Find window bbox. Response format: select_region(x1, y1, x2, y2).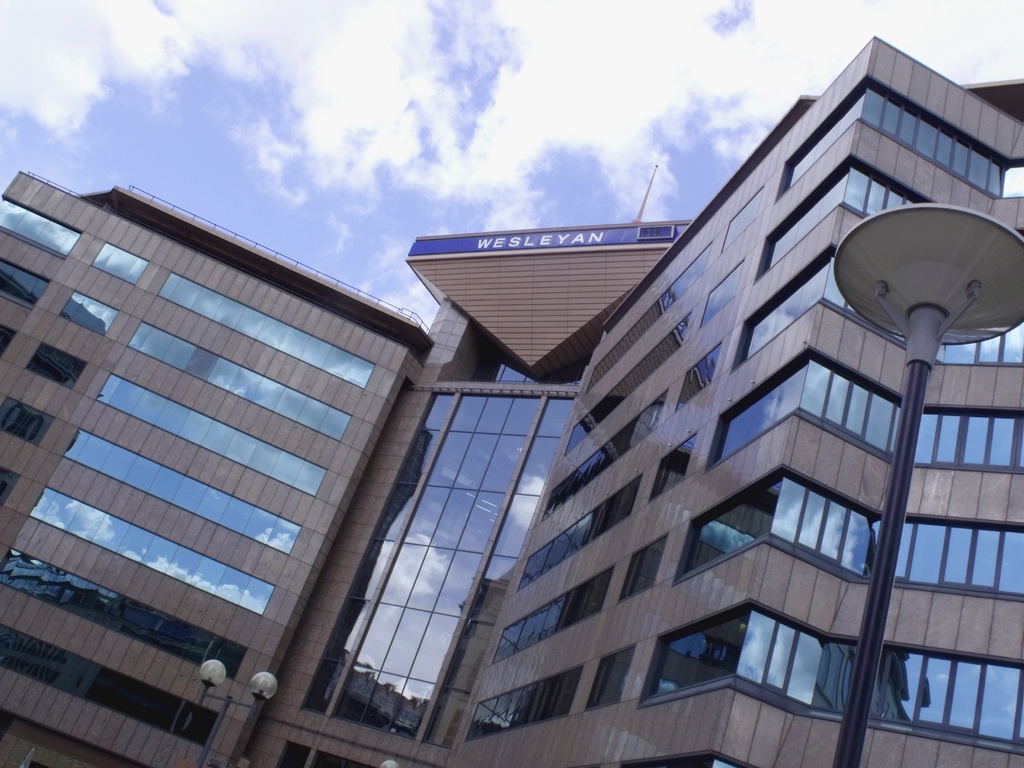
select_region(0, 468, 20, 509).
